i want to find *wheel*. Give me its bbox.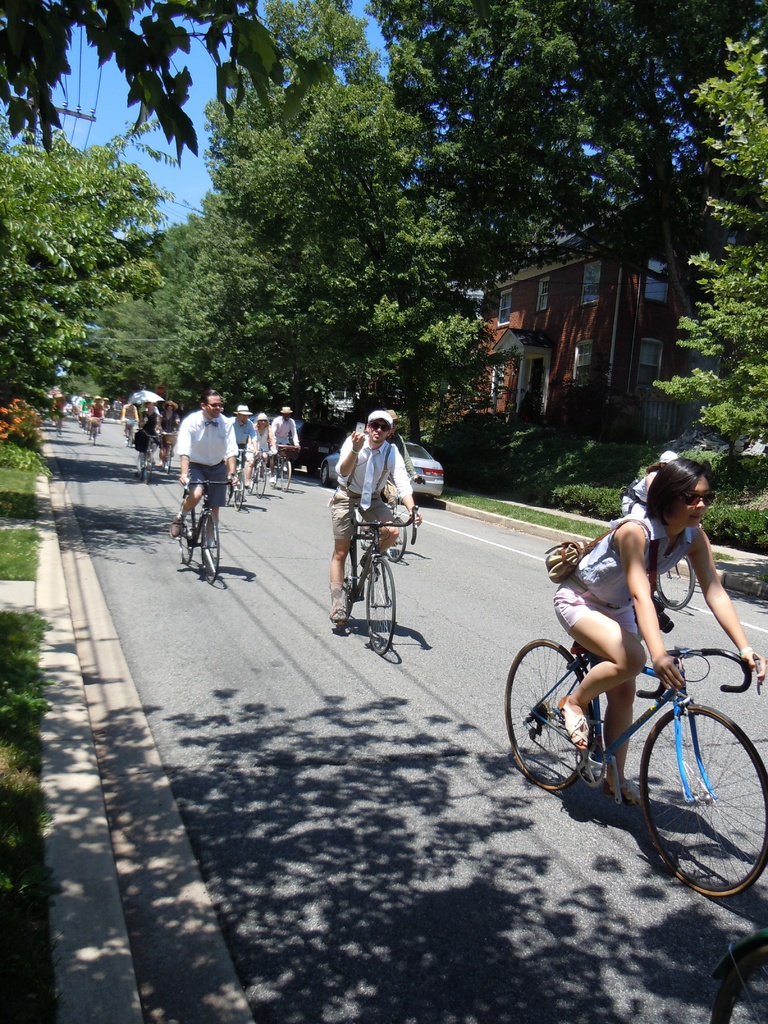
x1=167, y1=445, x2=174, y2=473.
